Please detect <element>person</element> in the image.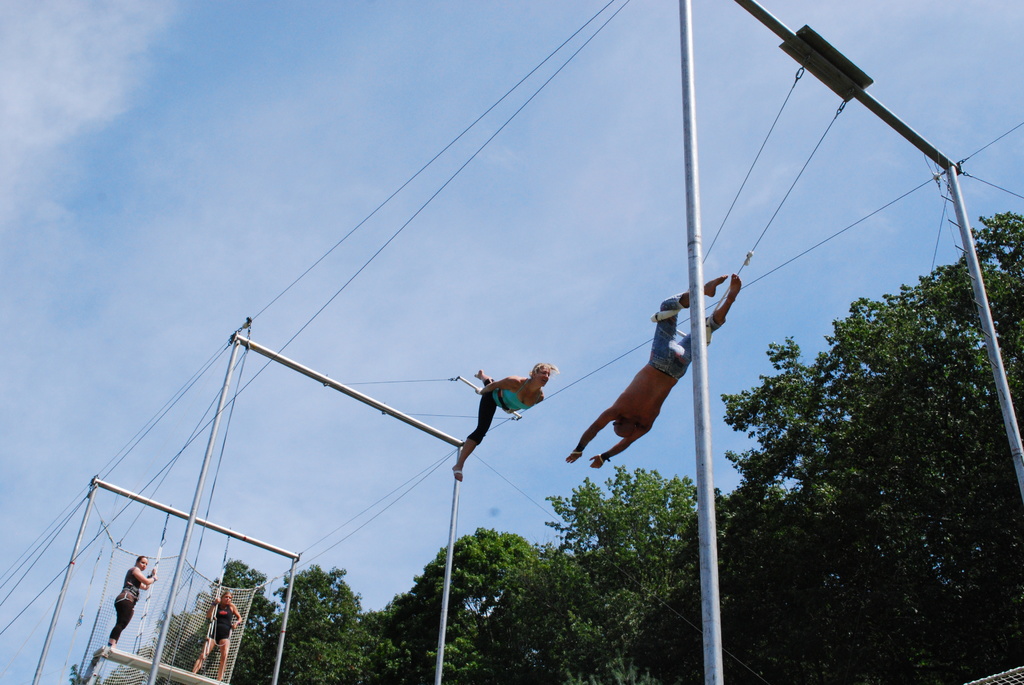
bbox(451, 363, 556, 484).
